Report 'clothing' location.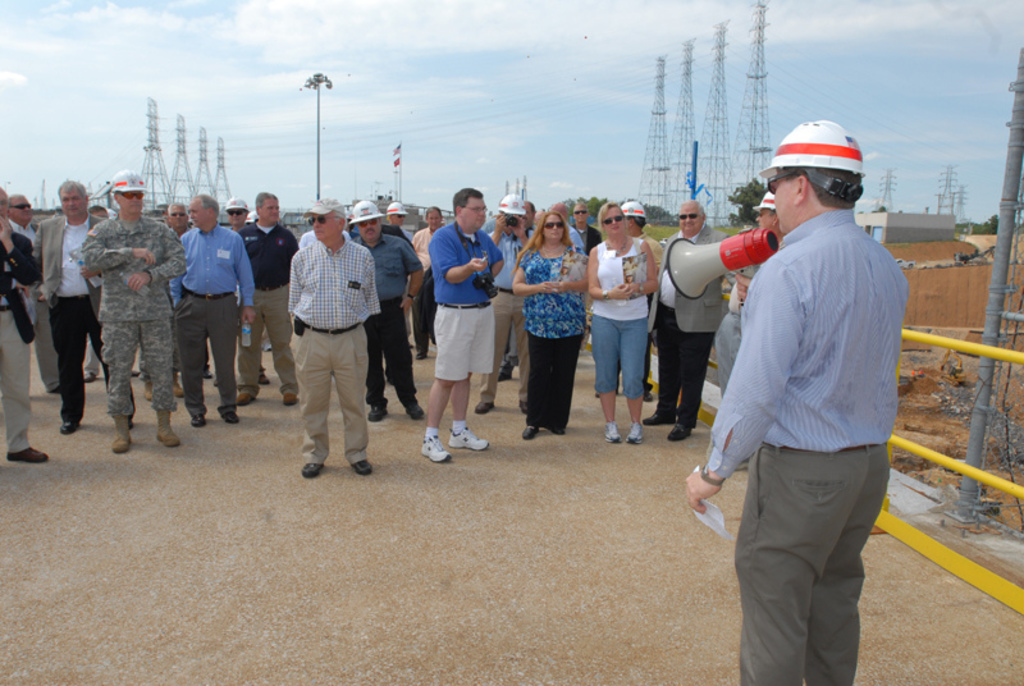
Report: (left=524, top=246, right=588, bottom=426).
